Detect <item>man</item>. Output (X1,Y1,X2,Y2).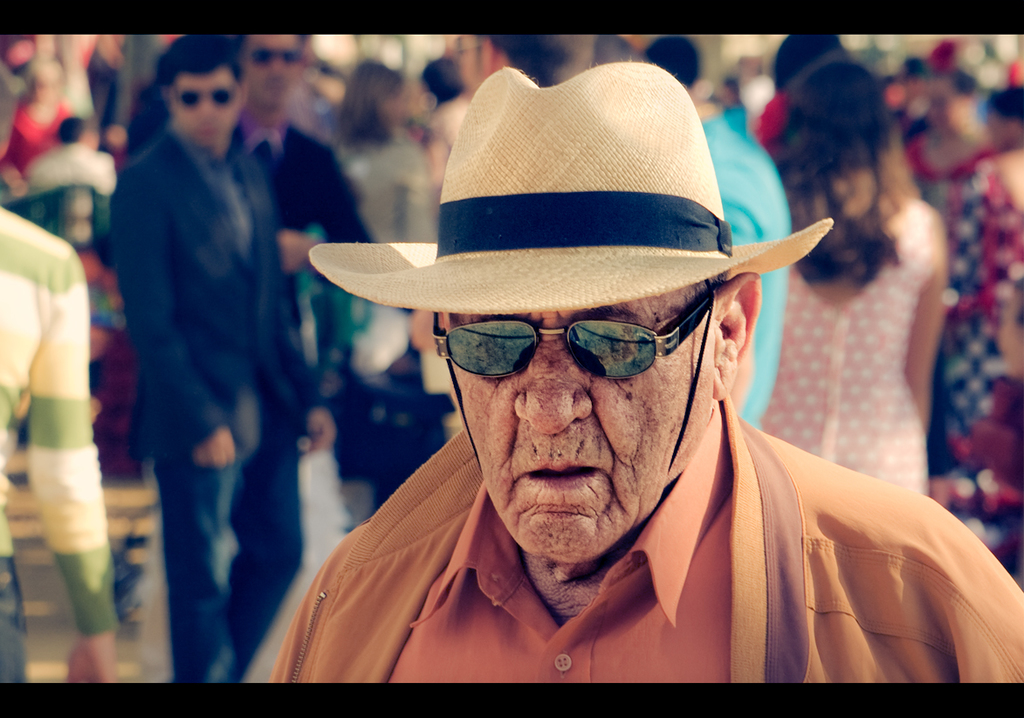
(217,70,989,701).
